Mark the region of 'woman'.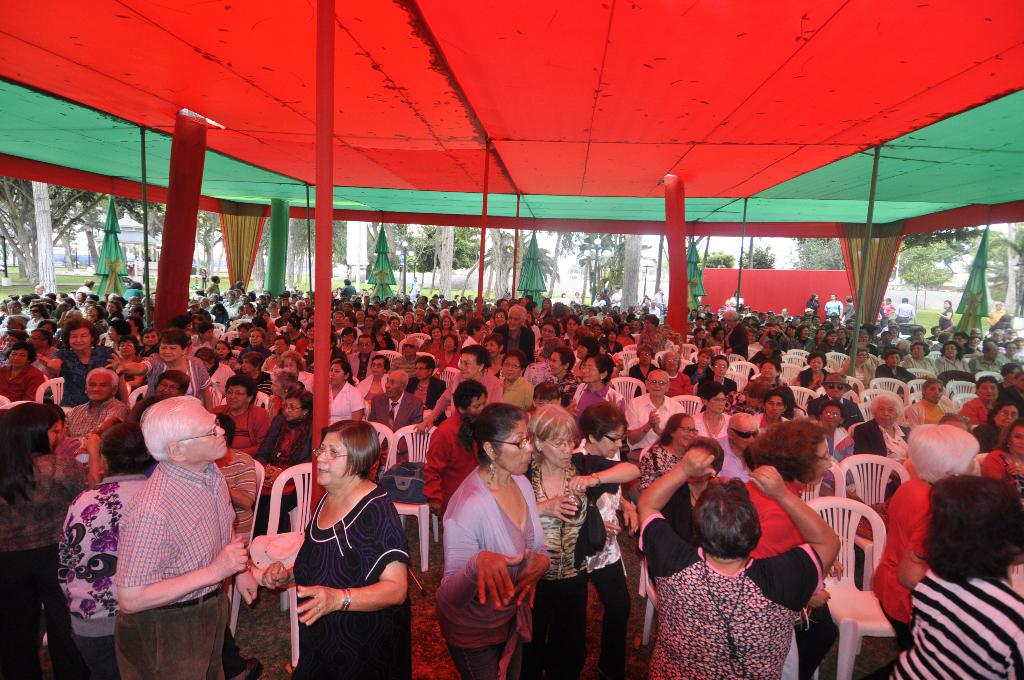
Region: detection(426, 399, 552, 679).
